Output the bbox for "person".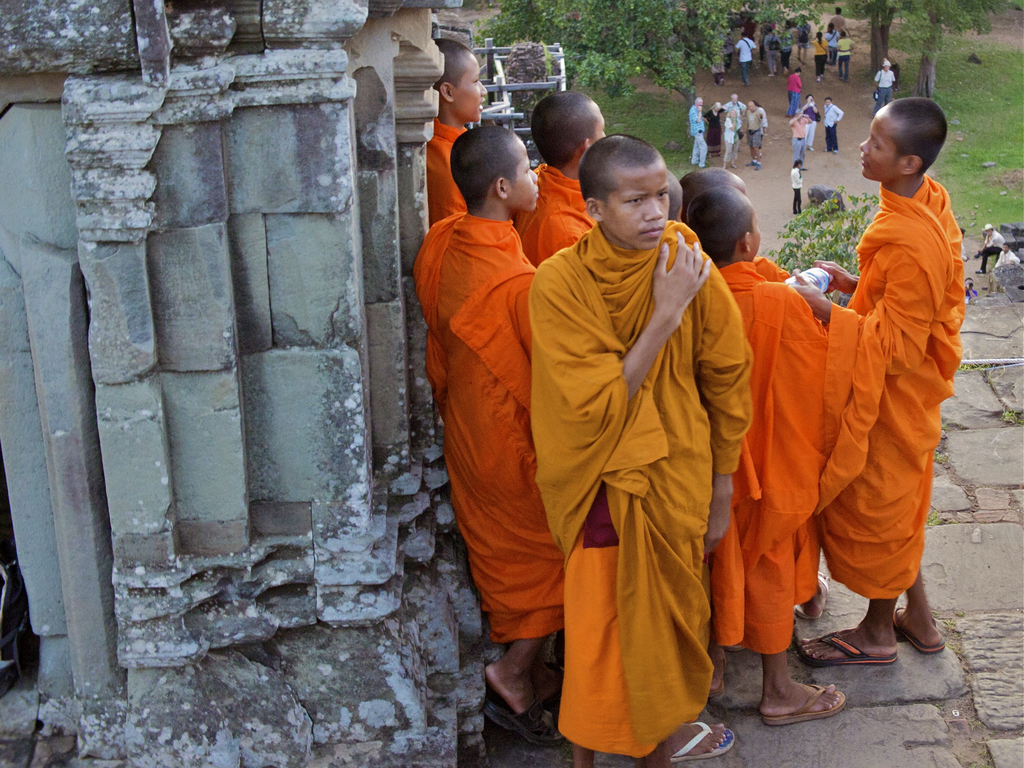
bbox=(836, 10, 848, 31).
